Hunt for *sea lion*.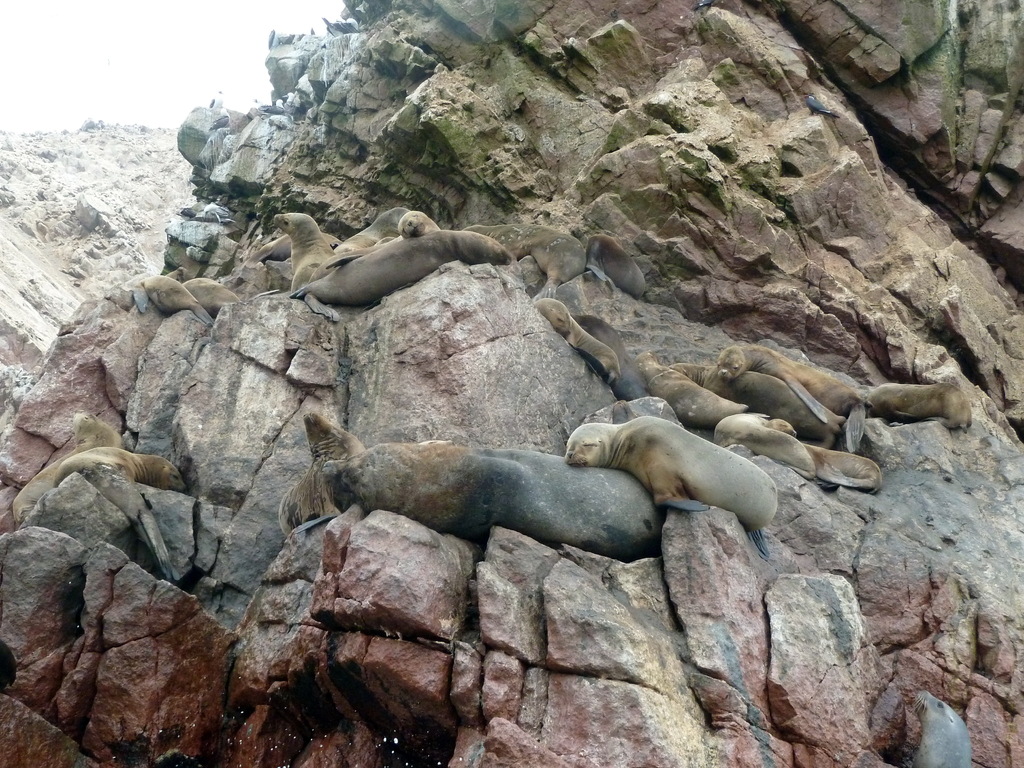
Hunted down at {"left": 909, "top": 694, "right": 975, "bottom": 767}.
